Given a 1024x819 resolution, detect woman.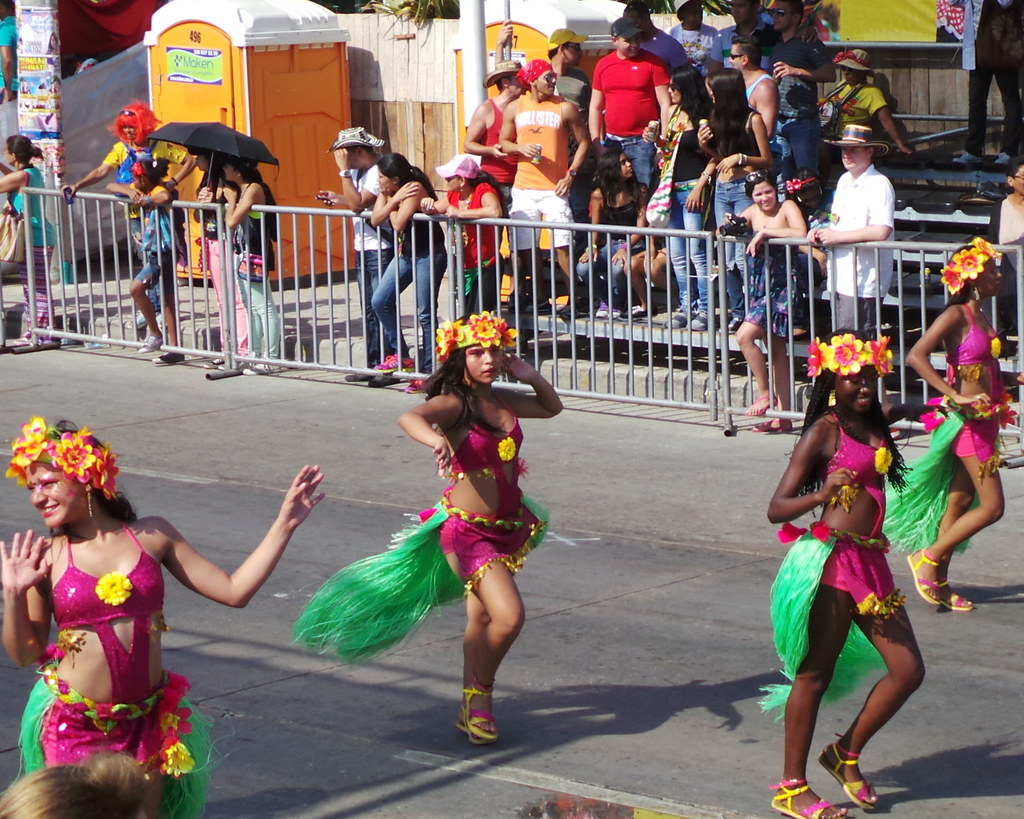
367, 152, 456, 398.
